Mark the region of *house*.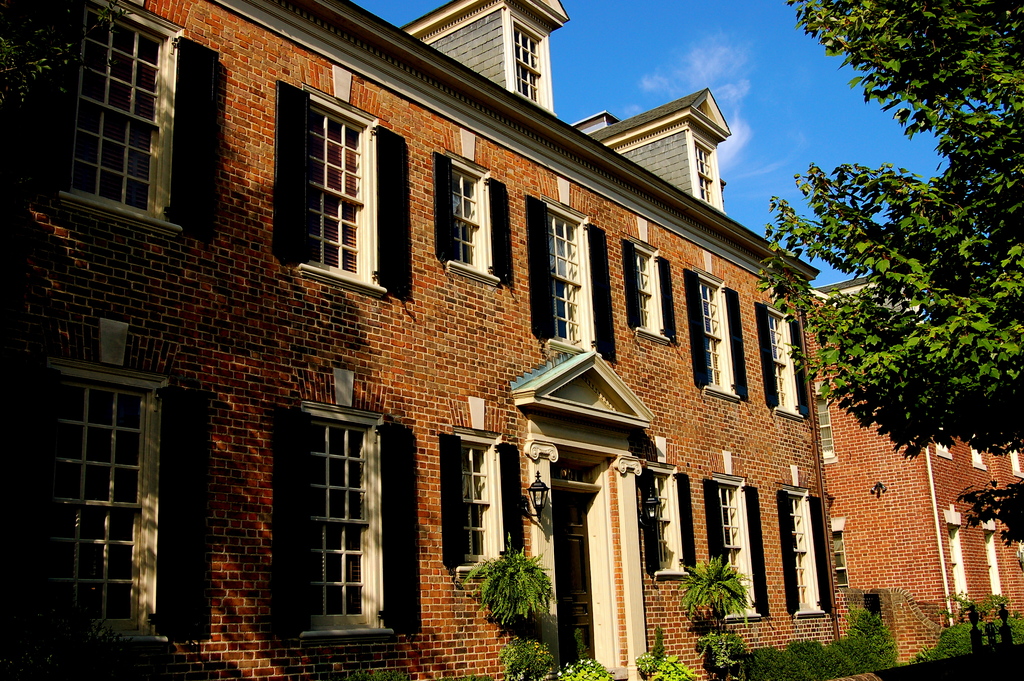
Region: pyautogui.locateOnScreen(0, 0, 819, 680).
